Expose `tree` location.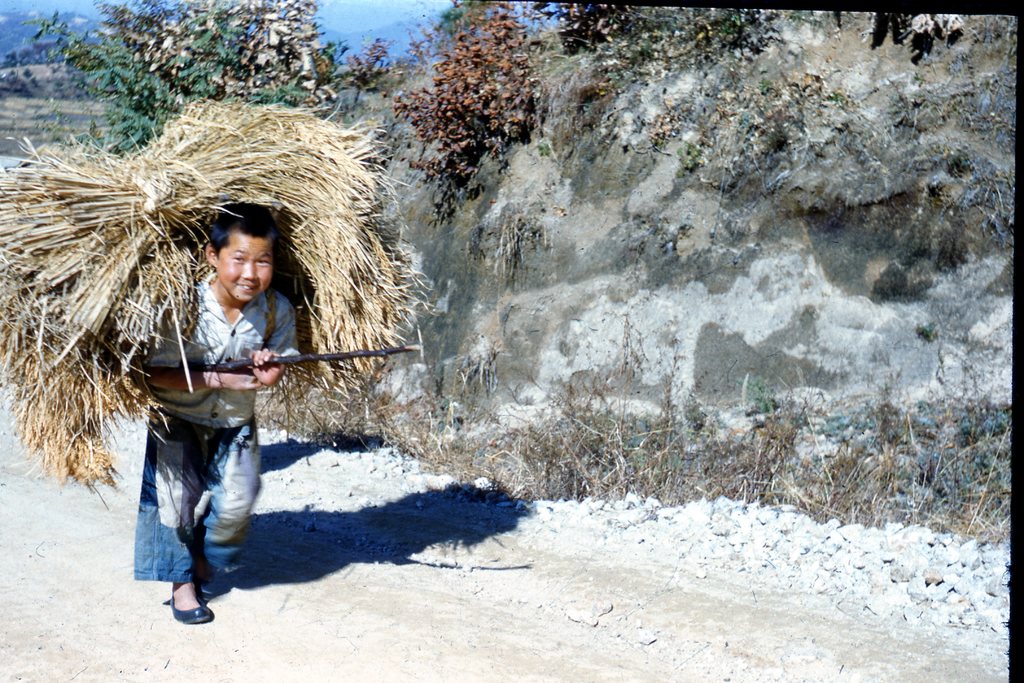
Exposed at 33, 0, 390, 150.
